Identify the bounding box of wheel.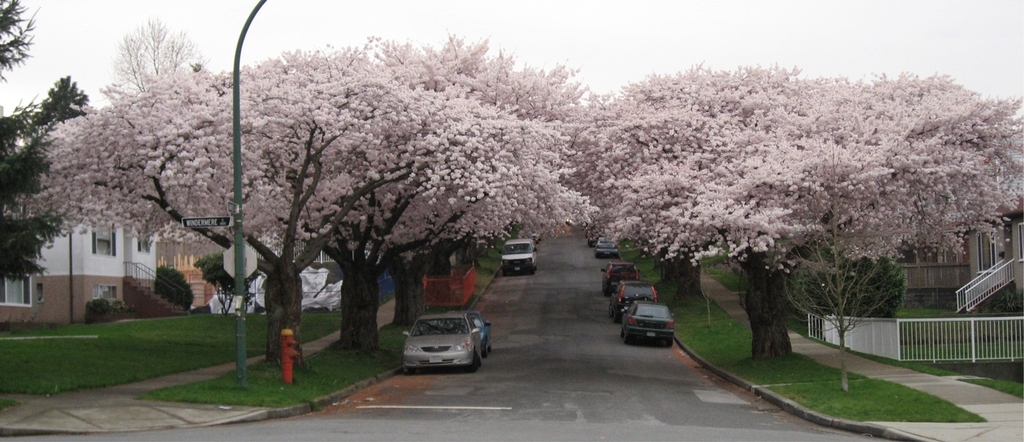
box=[623, 335, 631, 345].
